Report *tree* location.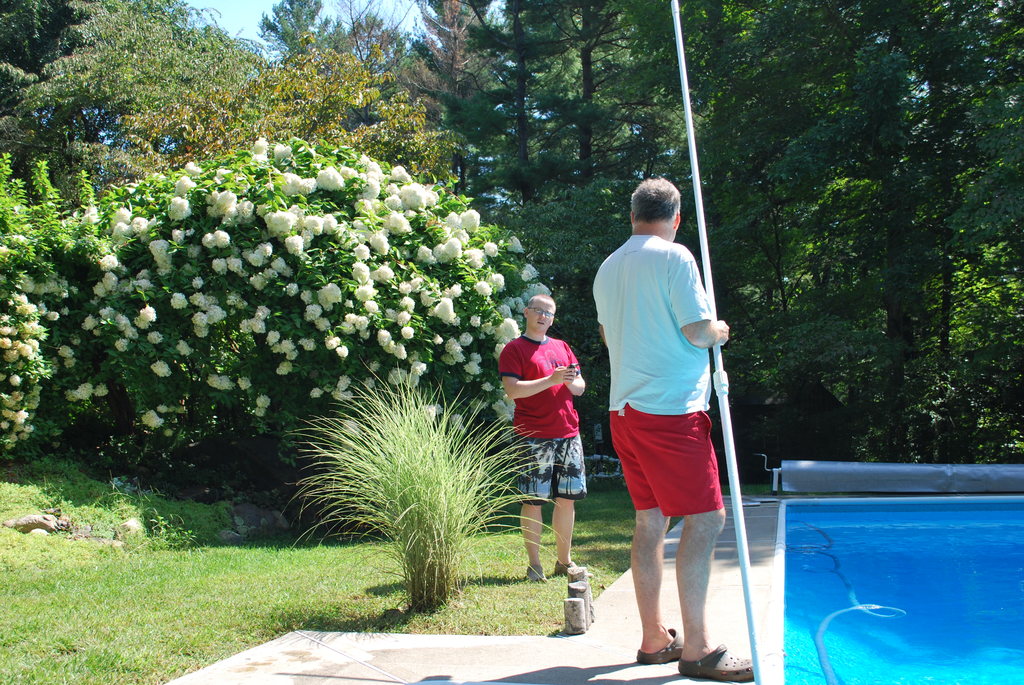
Report: <box>0,0,1023,458</box>.
